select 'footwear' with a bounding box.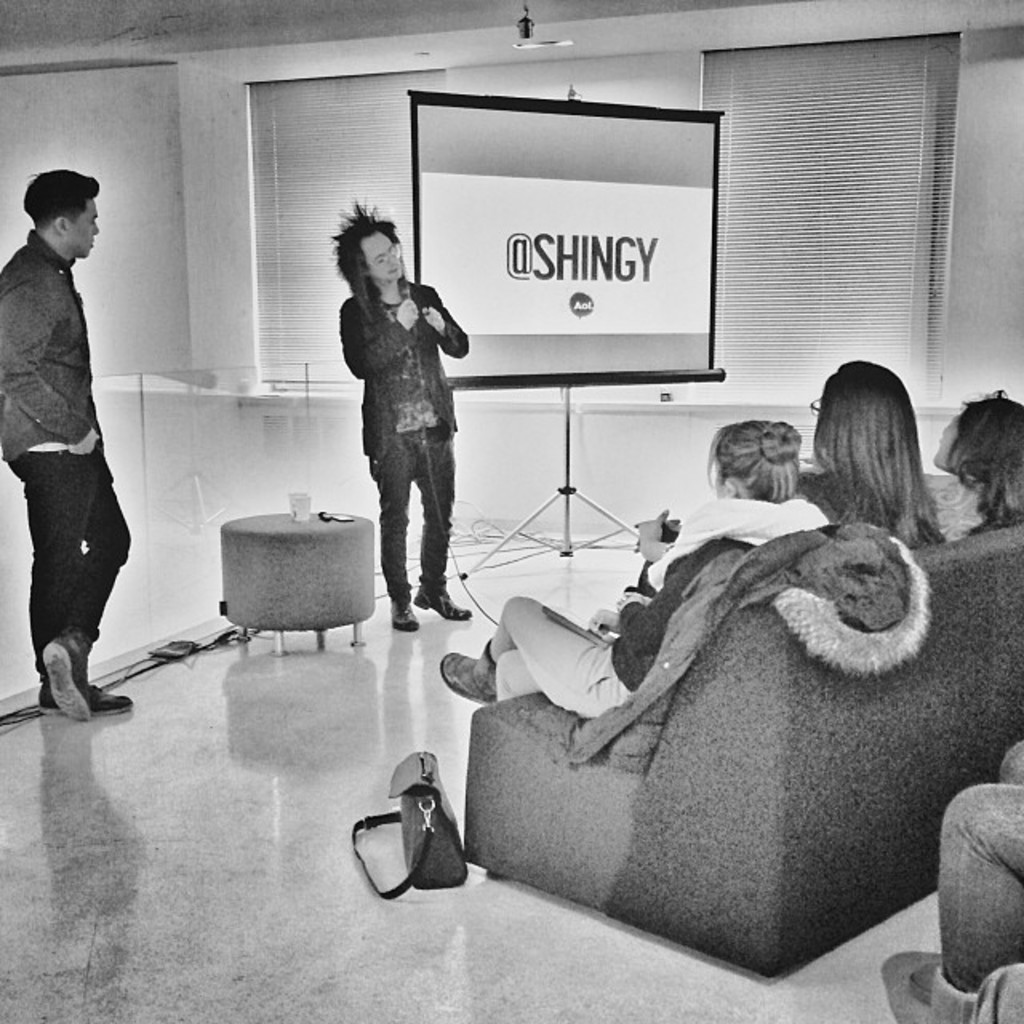
<bbox>414, 582, 472, 619</bbox>.
